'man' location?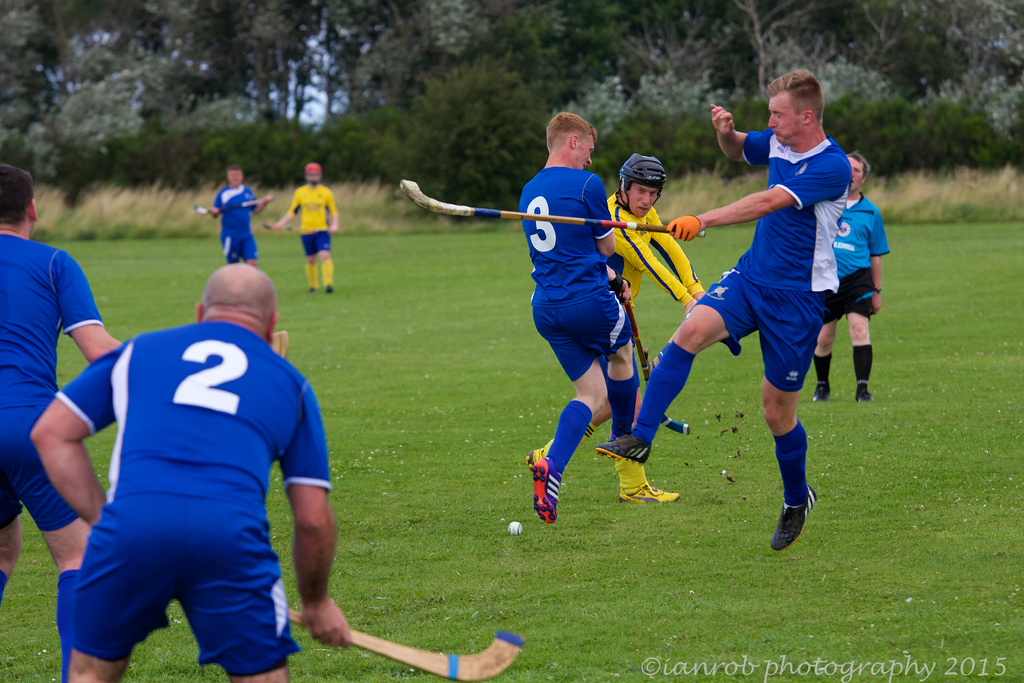
{"left": 276, "top": 163, "right": 339, "bottom": 289}
